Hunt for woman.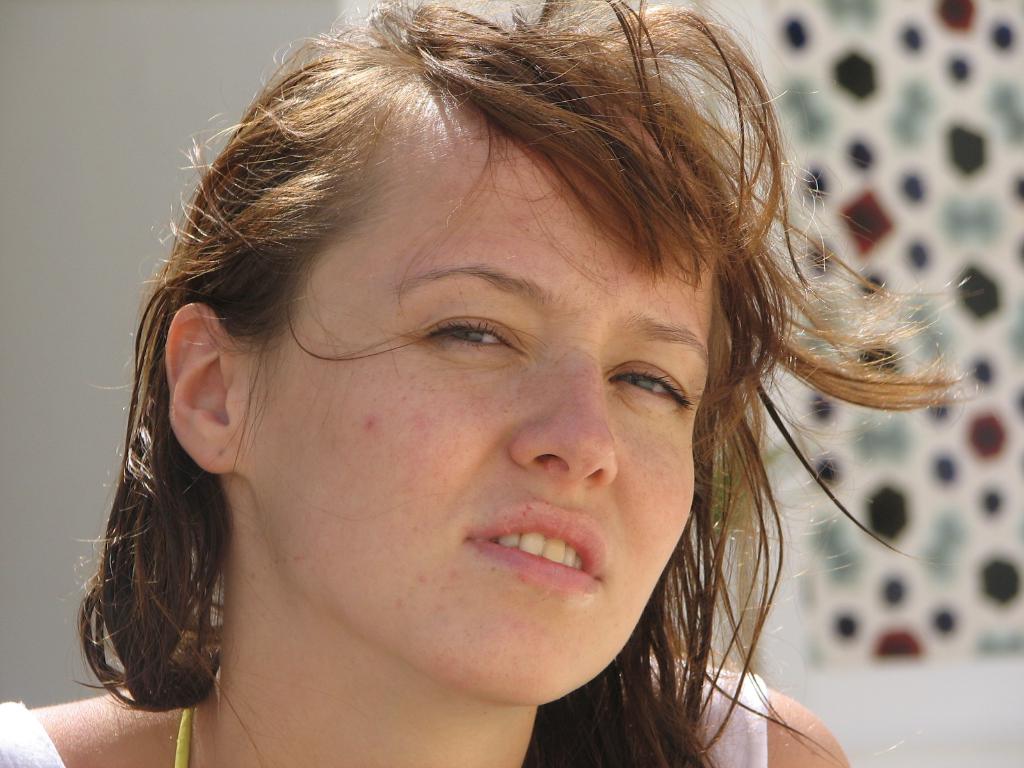
Hunted down at box=[35, 19, 969, 762].
